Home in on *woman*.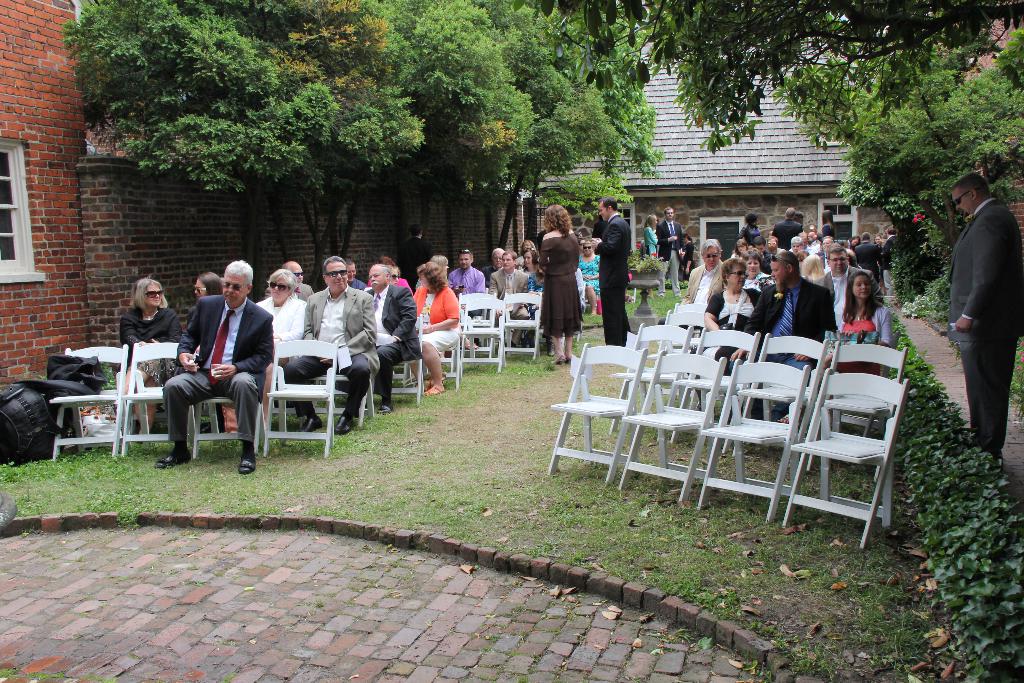
Homed in at <box>185,273,227,431</box>.
